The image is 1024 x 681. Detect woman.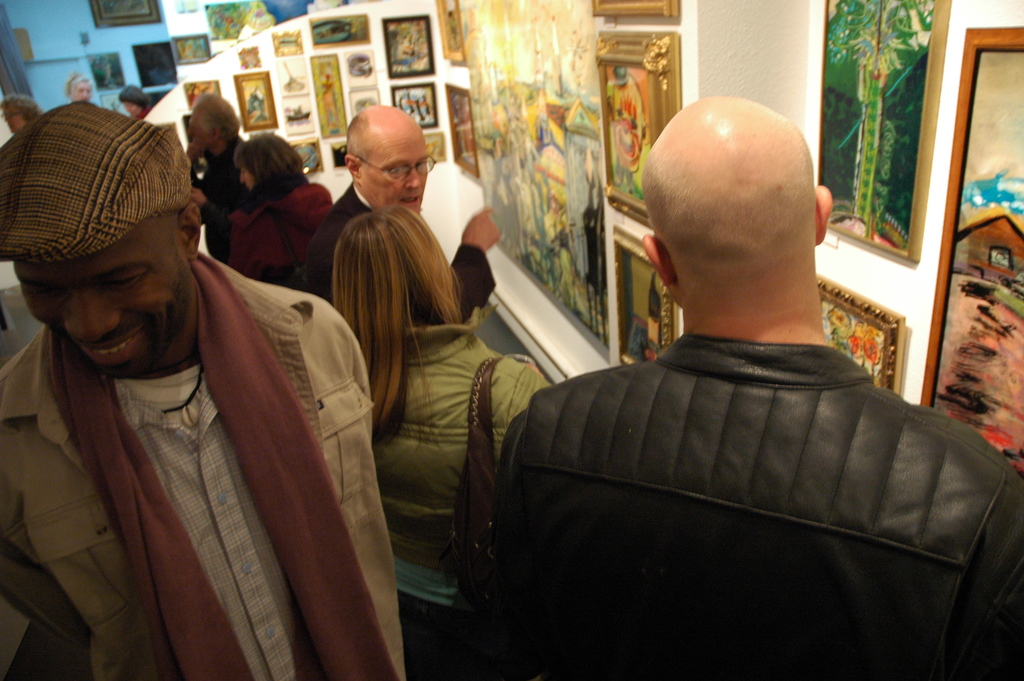
Detection: [0,100,46,132].
